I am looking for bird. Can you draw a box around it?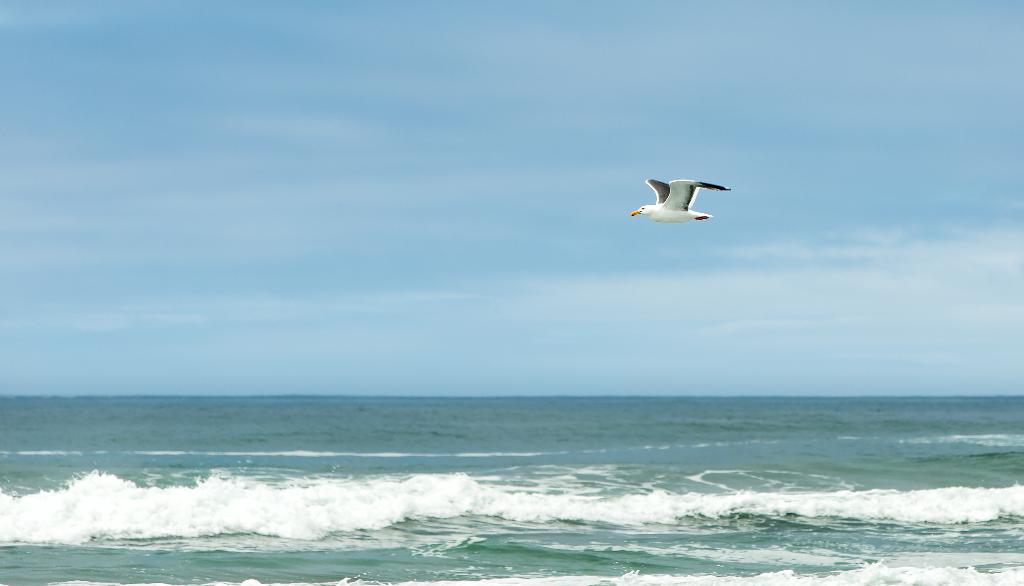
Sure, the bounding box is <box>630,171,732,230</box>.
